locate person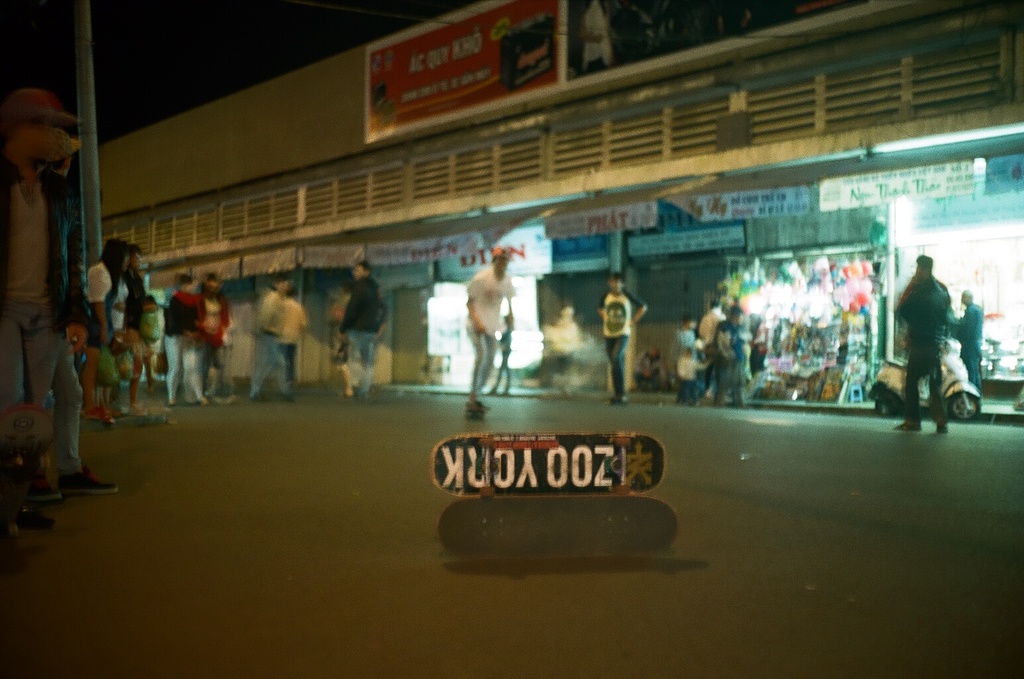
<box>596,267,652,412</box>
